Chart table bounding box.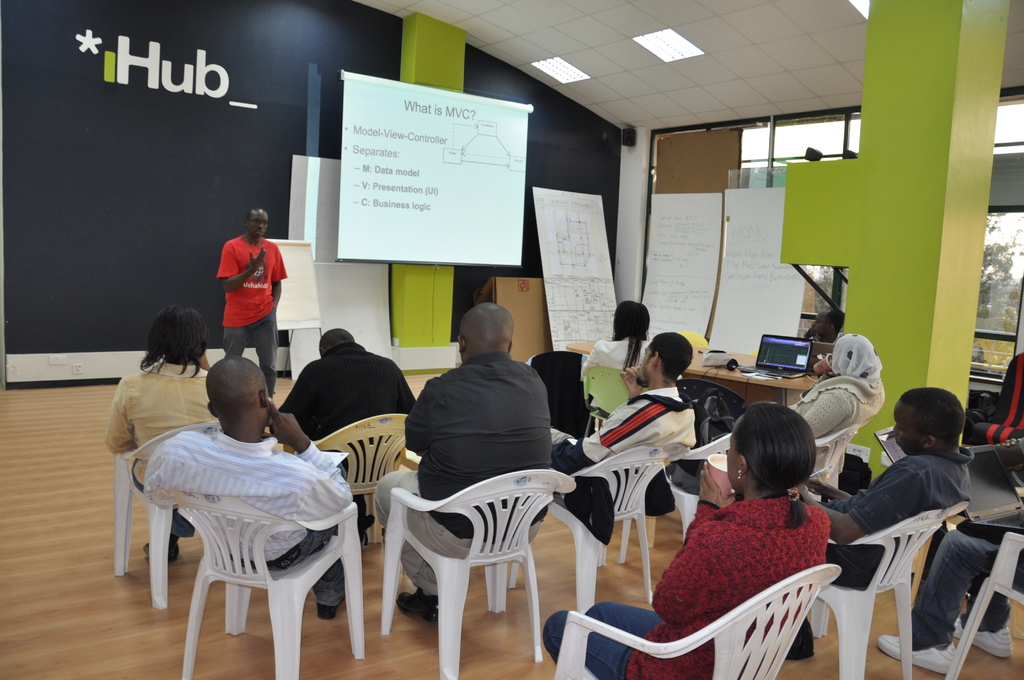
Charted: region(563, 346, 820, 406).
